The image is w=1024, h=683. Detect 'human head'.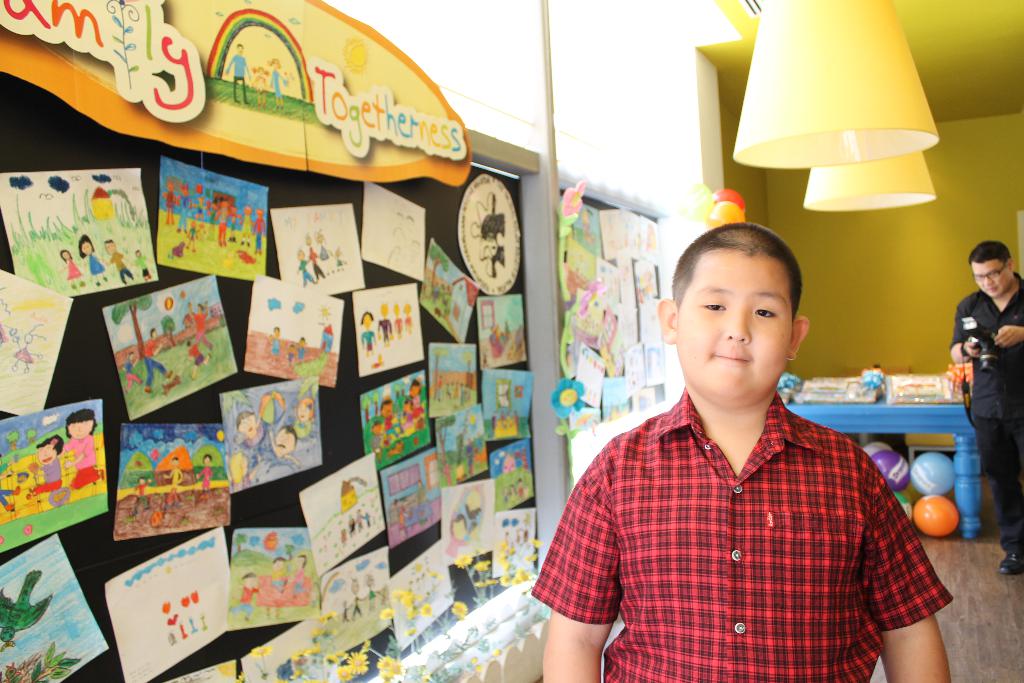
Detection: left=380, top=400, right=392, bottom=418.
